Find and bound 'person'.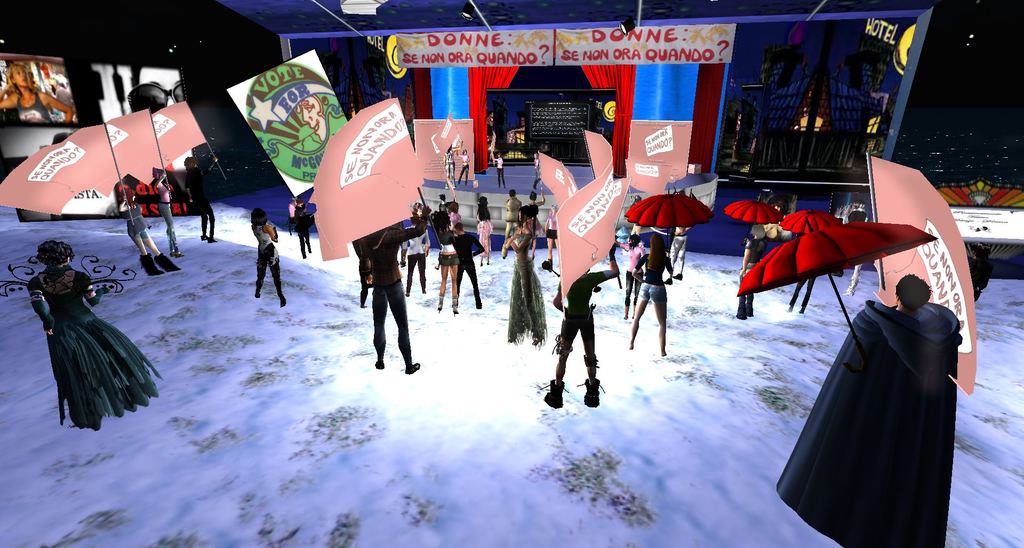
Bound: select_region(449, 204, 458, 227).
